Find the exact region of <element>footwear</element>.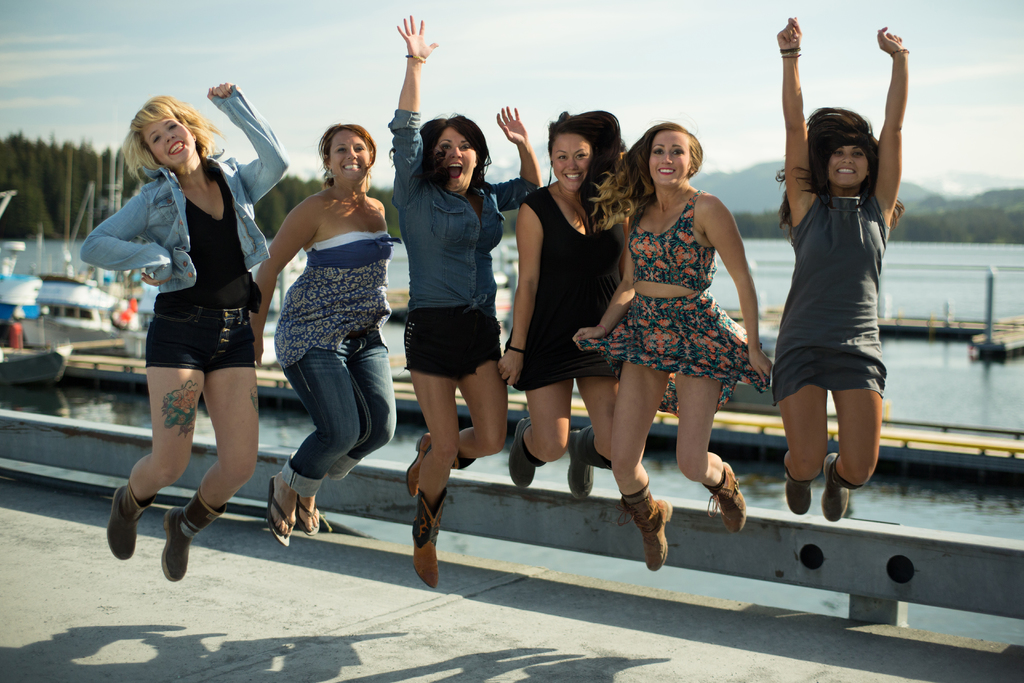
Exact region: bbox(105, 483, 157, 562).
